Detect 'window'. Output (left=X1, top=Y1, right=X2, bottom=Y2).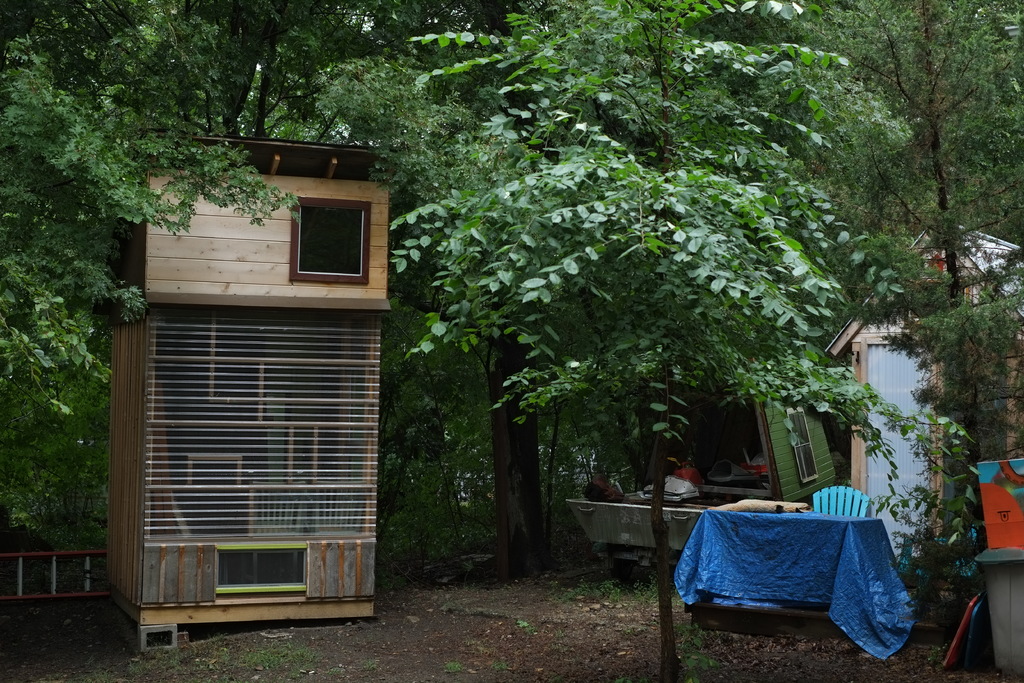
(left=215, top=546, right=308, bottom=592).
